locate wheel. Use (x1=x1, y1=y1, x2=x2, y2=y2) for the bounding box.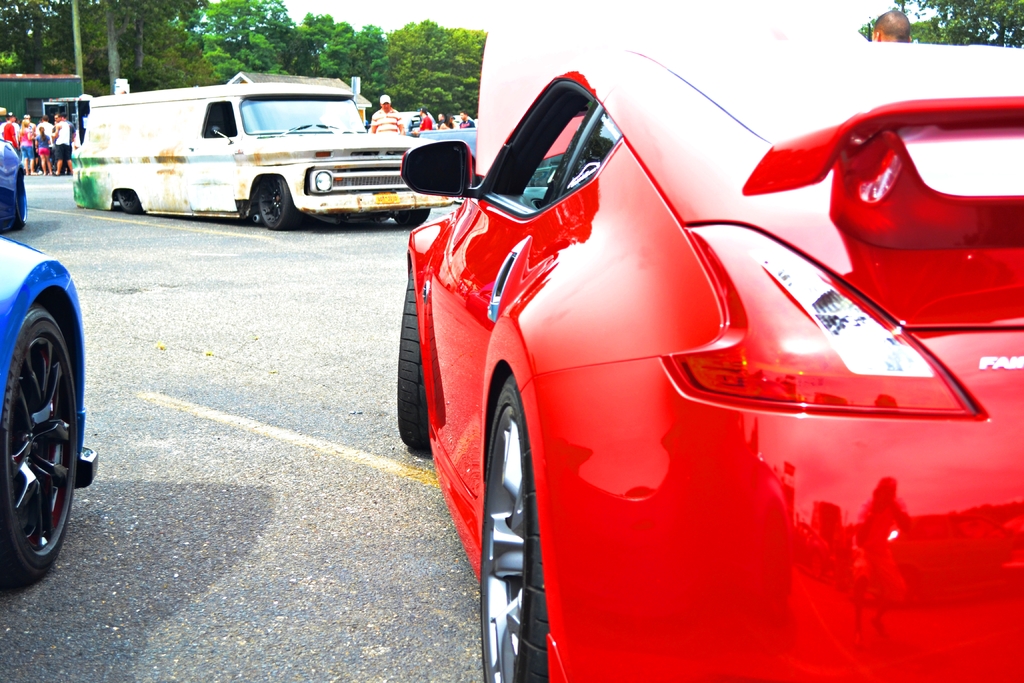
(x1=397, y1=267, x2=431, y2=451).
